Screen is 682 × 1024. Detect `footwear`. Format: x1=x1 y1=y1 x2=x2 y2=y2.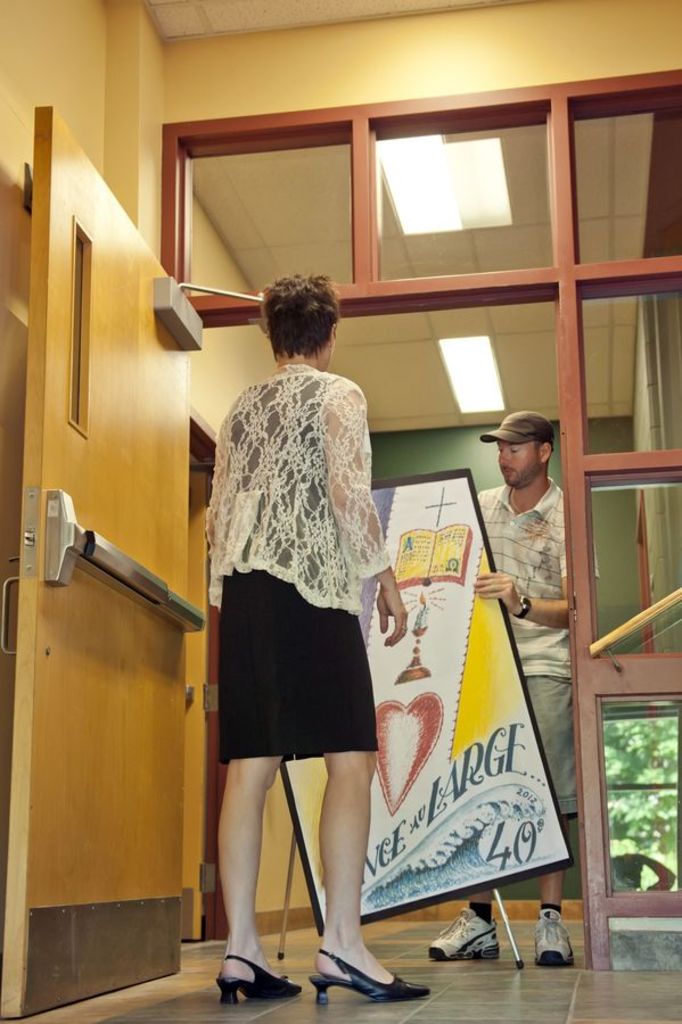
x1=436 y1=897 x2=490 y2=965.
